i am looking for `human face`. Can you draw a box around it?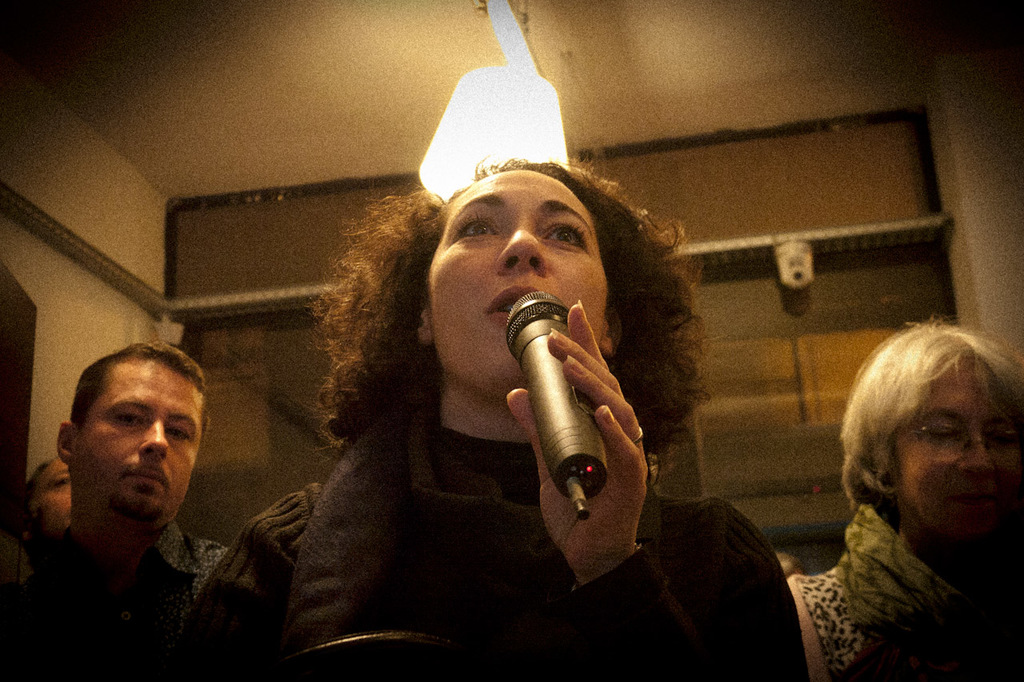
Sure, the bounding box is (862, 373, 1010, 517).
